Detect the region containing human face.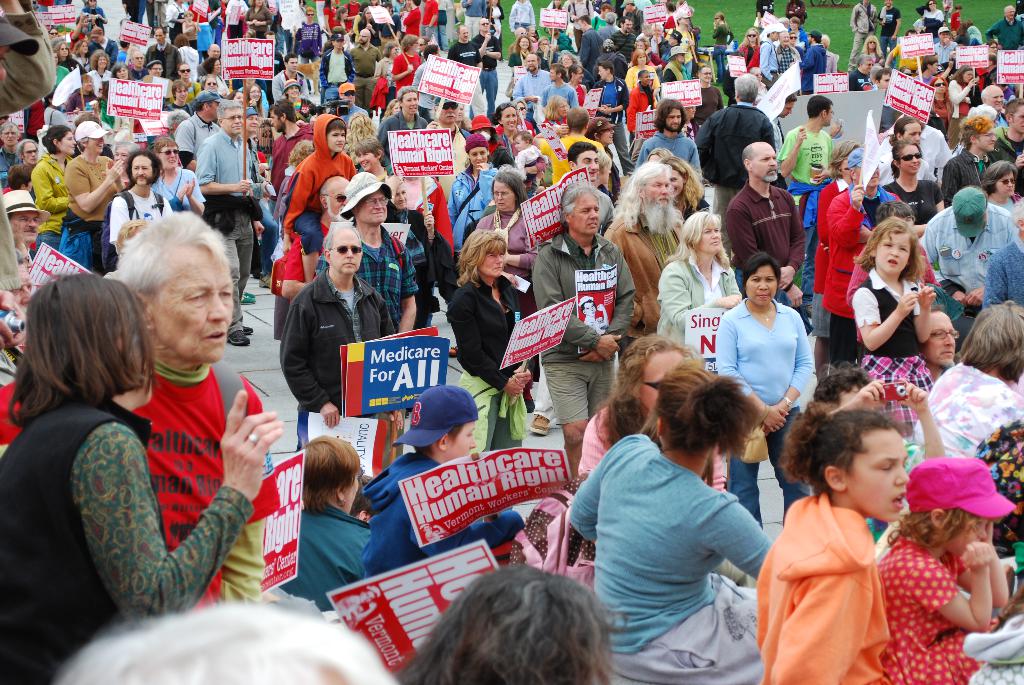
box(492, 184, 515, 213).
